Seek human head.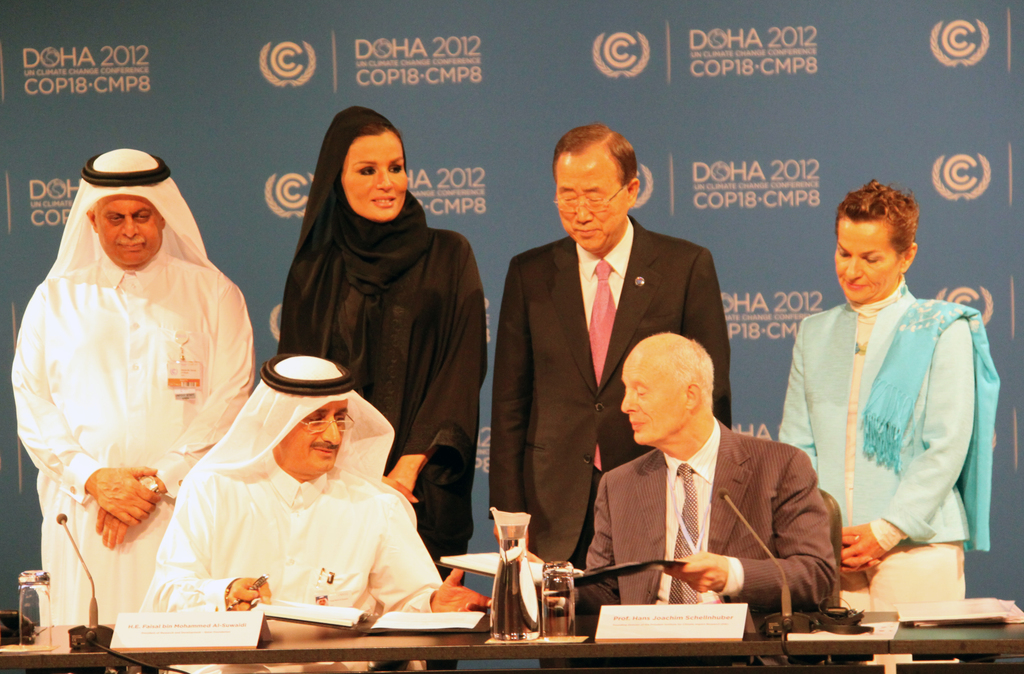
827, 181, 933, 309.
